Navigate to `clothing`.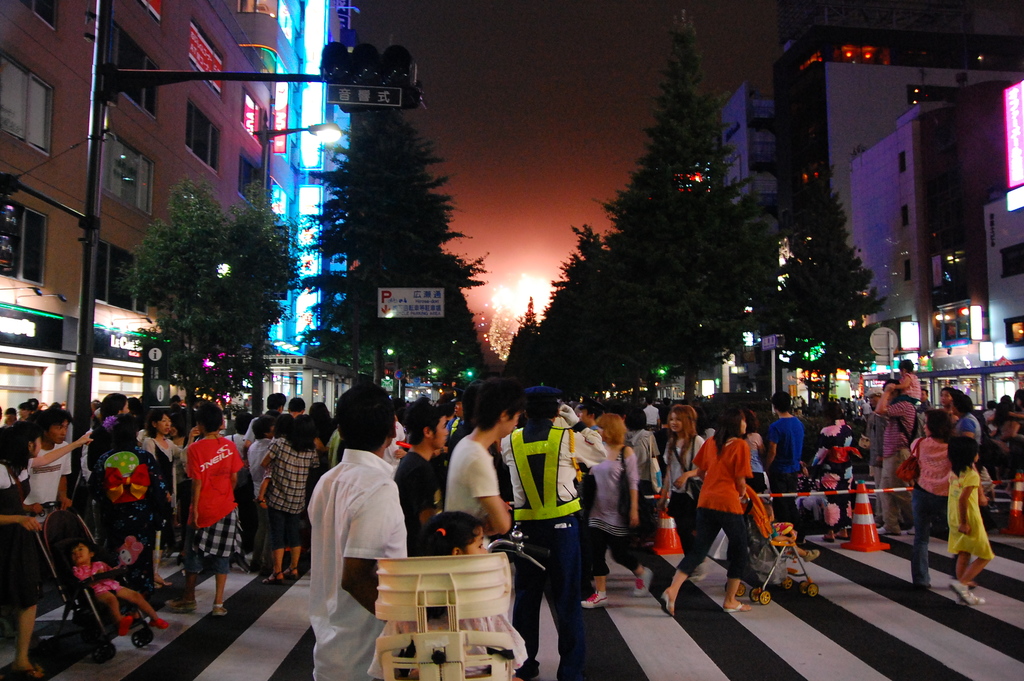
Navigation target: <bbox>764, 412, 803, 525</bbox>.
